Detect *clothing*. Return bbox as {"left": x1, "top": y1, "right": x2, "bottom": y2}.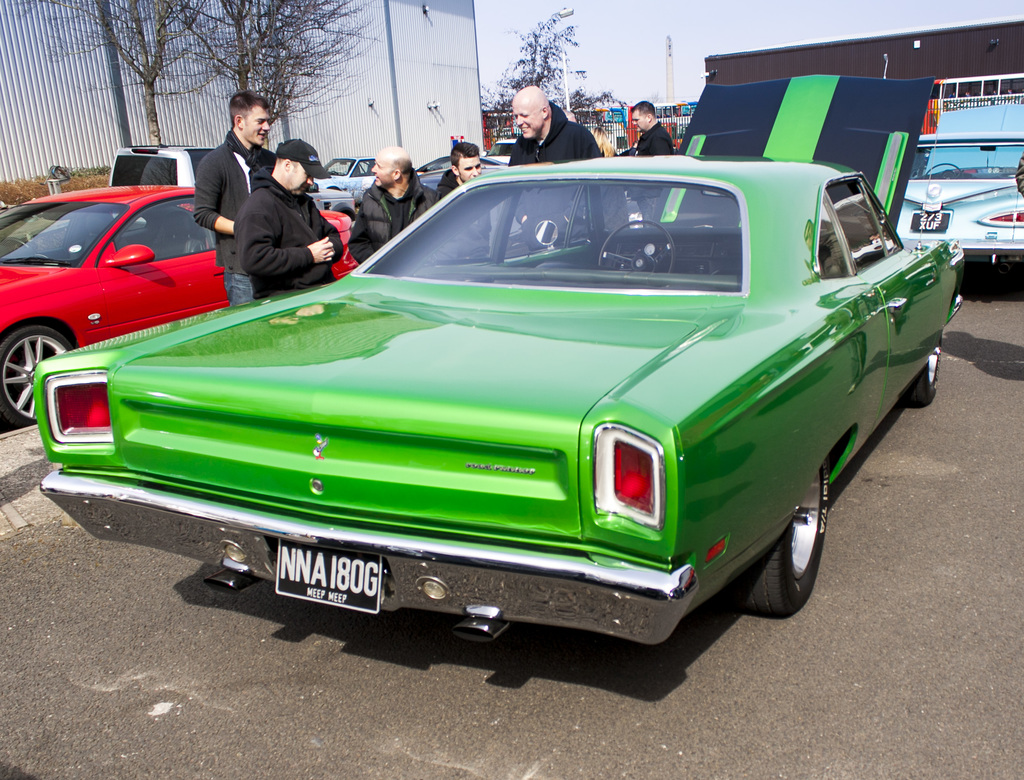
{"left": 621, "top": 122, "right": 675, "bottom": 229}.
